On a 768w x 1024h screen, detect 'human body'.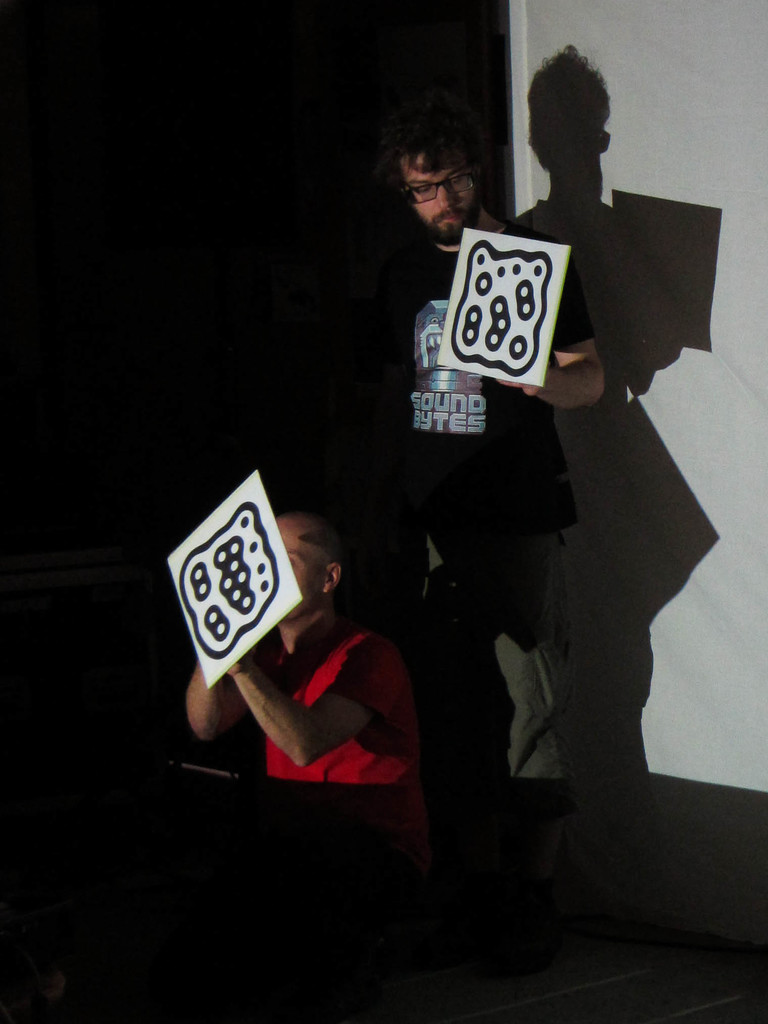
left=362, top=104, right=609, bottom=772.
